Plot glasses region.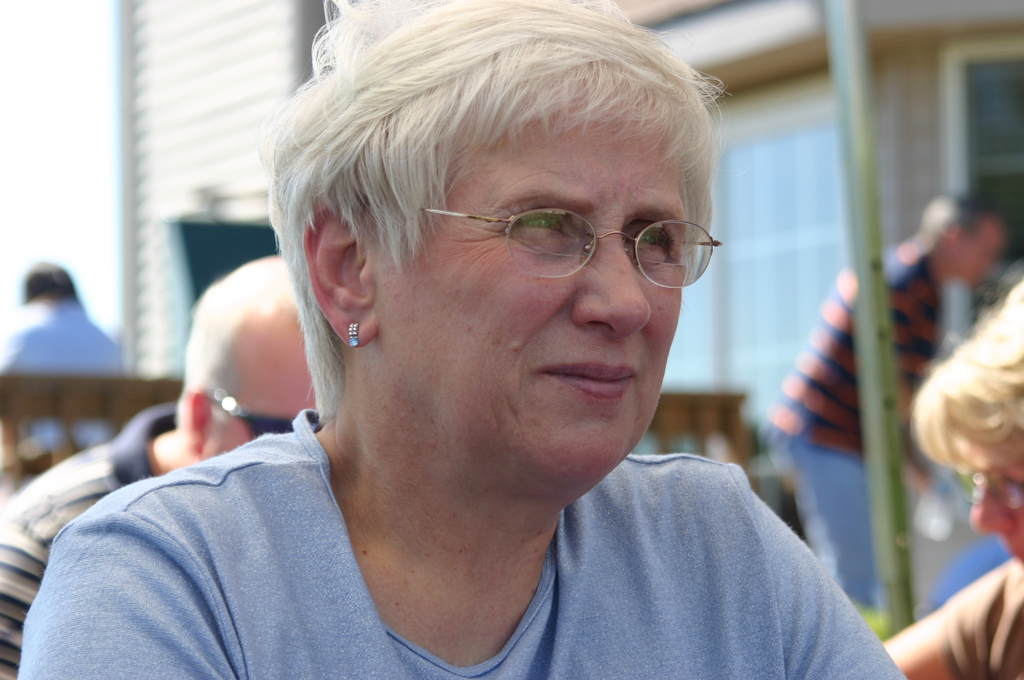
Plotted at [x1=419, y1=205, x2=722, y2=291].
